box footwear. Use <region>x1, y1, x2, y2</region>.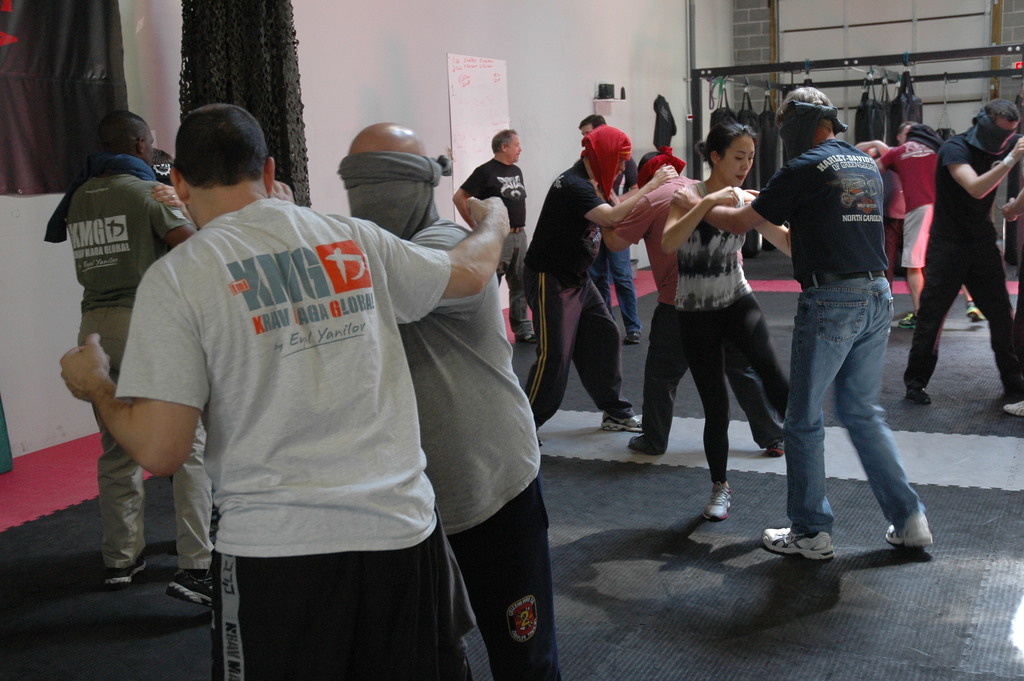
<region>101, 548, 145, 583</region>.
